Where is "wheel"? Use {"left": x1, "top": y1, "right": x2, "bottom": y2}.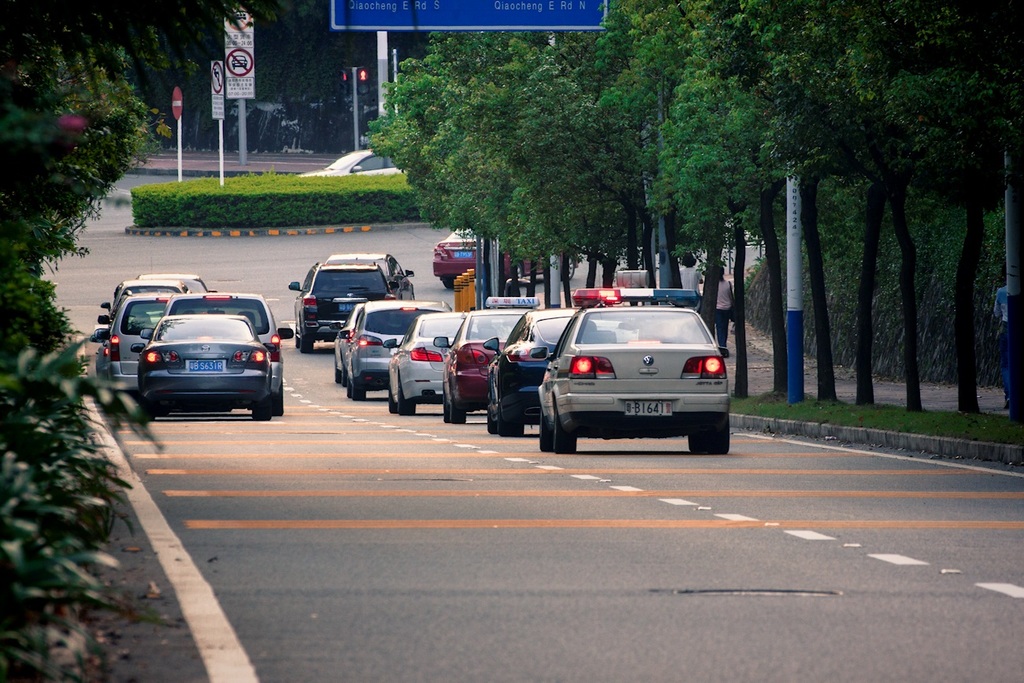
{"left": 302, "top": 332, "right": 314, "bottom": 356}.
